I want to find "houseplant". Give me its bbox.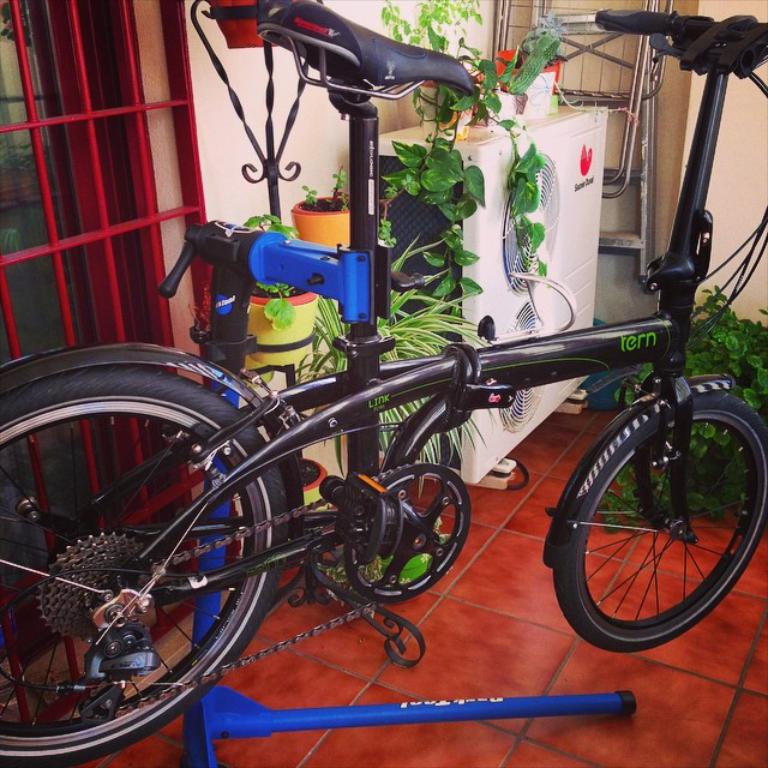
300, 282, 511, 564.
